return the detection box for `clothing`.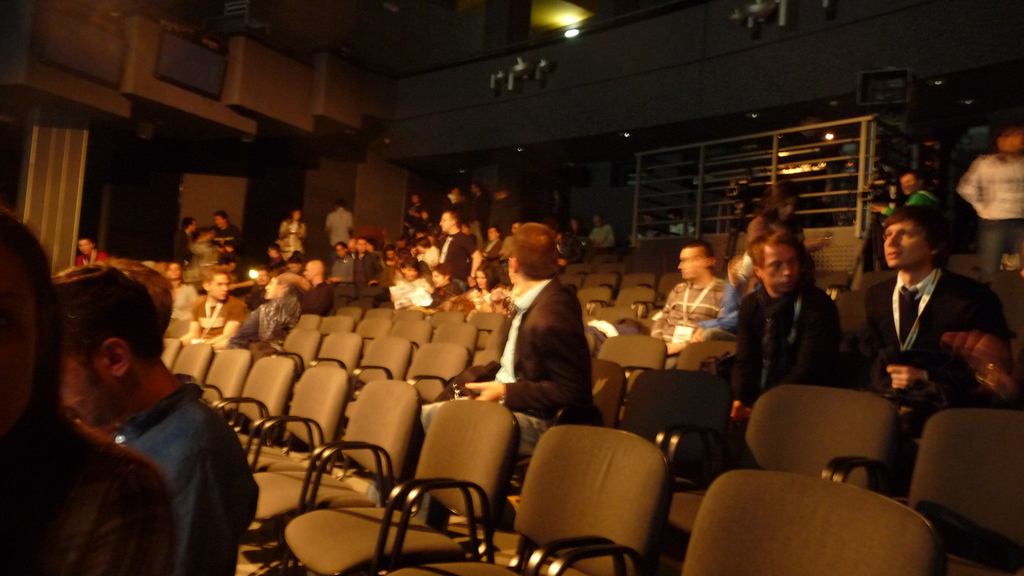
319,202,355,250.
